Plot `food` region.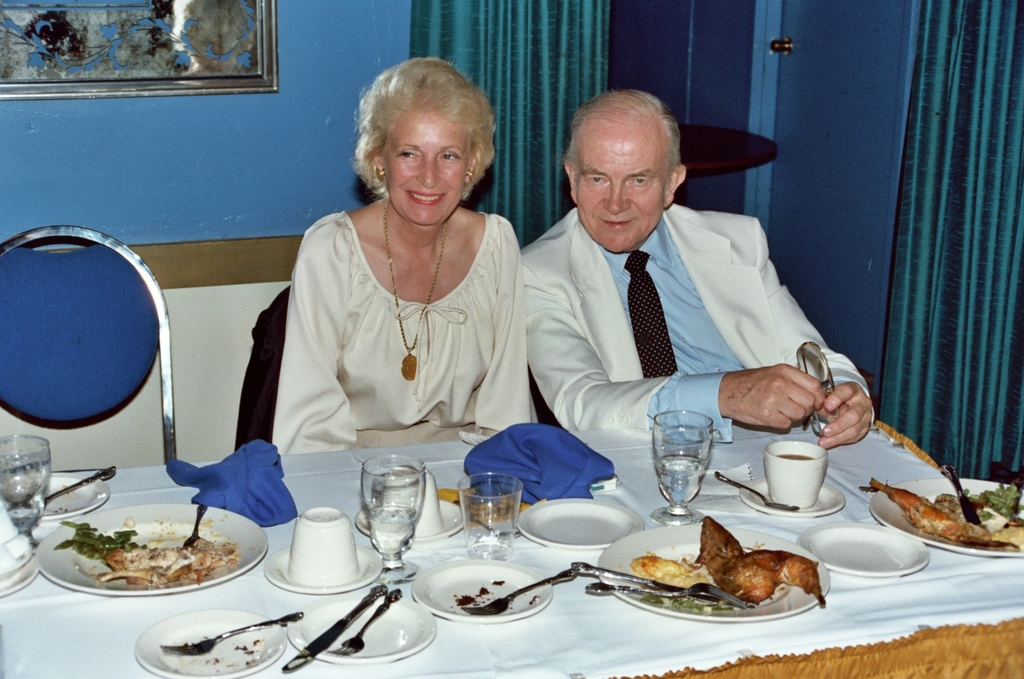
Plotted at [left=451, top=583, right=491, bottom=608].
